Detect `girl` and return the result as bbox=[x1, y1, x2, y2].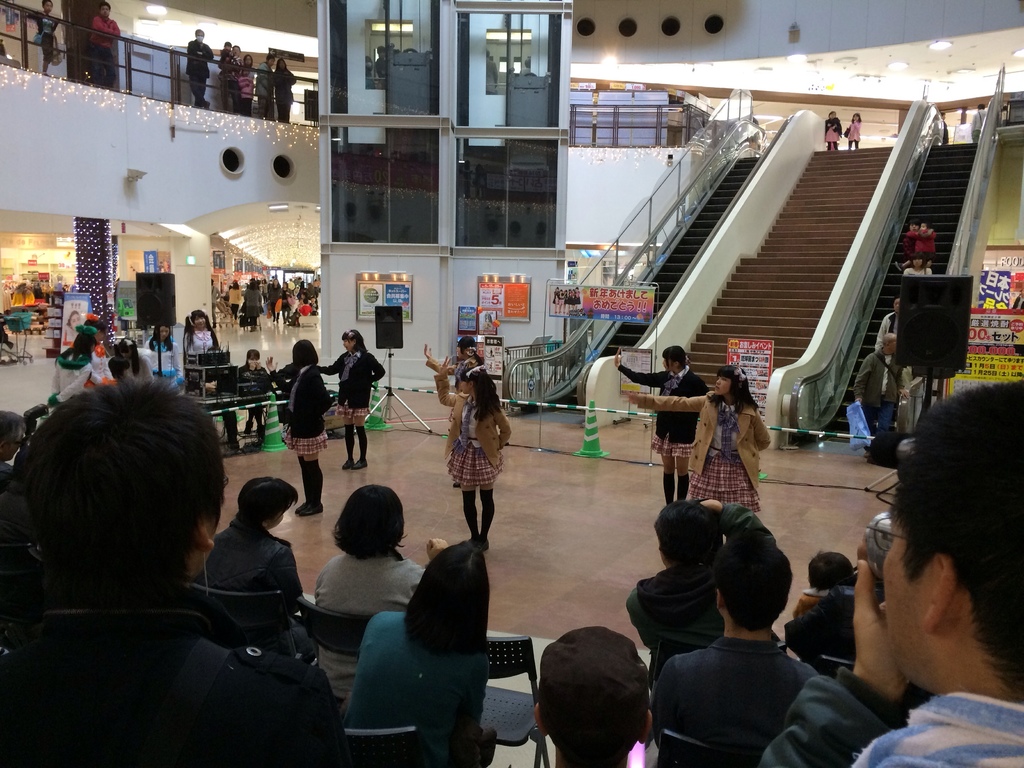
bbox=[845, 114, 863, 147].
